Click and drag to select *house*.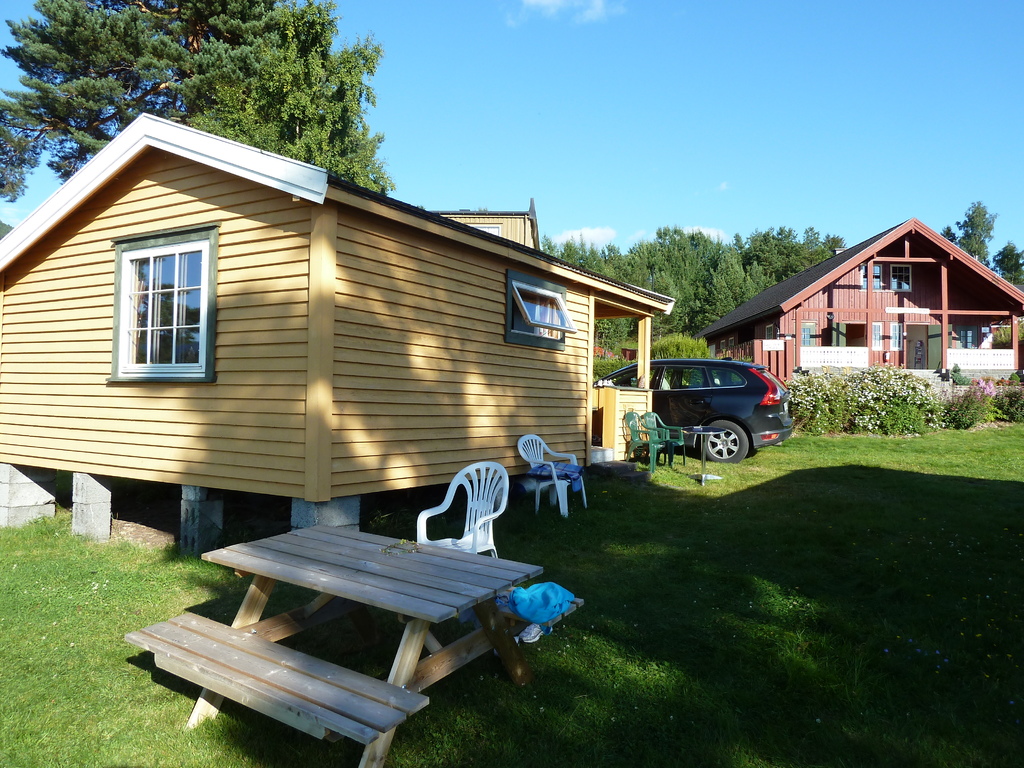
Selection: (left=700, top=214, right=1023, bottom=415).
